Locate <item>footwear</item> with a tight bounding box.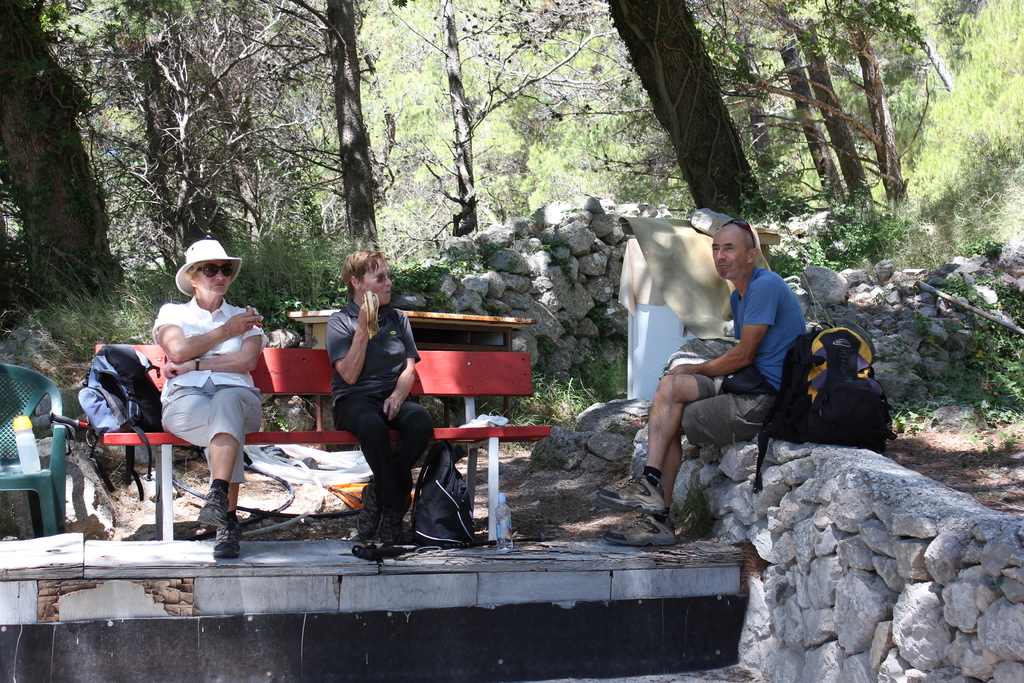
[left=211, top=523, right=241, bottom=563].
